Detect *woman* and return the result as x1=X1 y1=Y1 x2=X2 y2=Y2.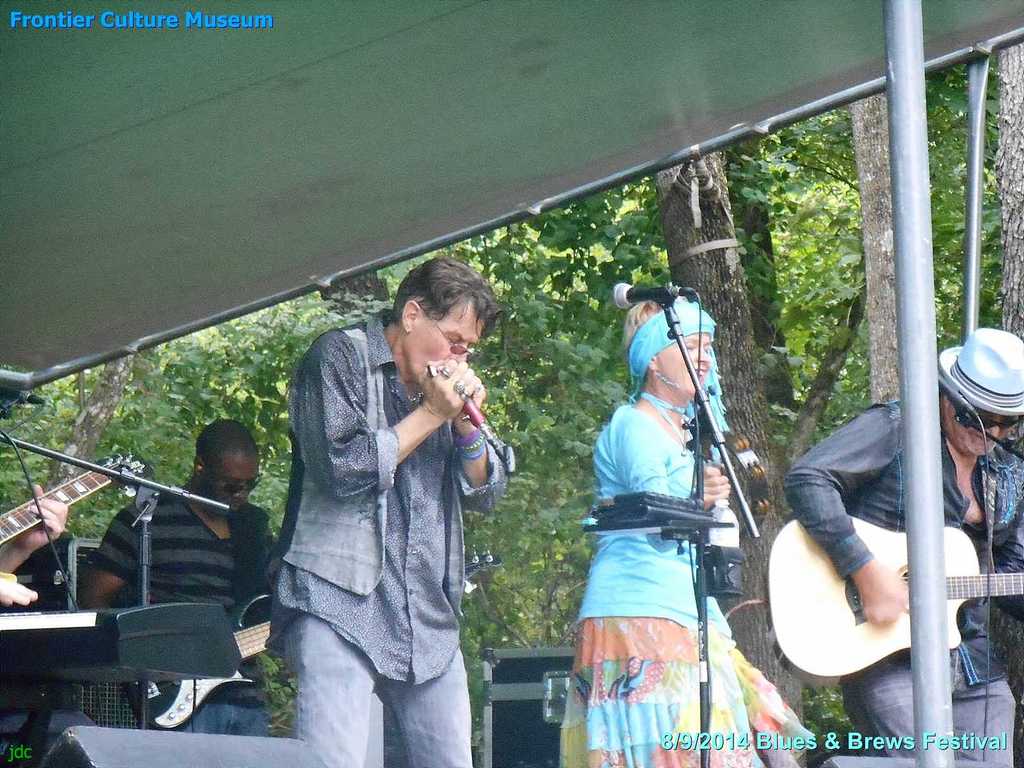
x1=560 y1=291 x2=815 y2=767.
